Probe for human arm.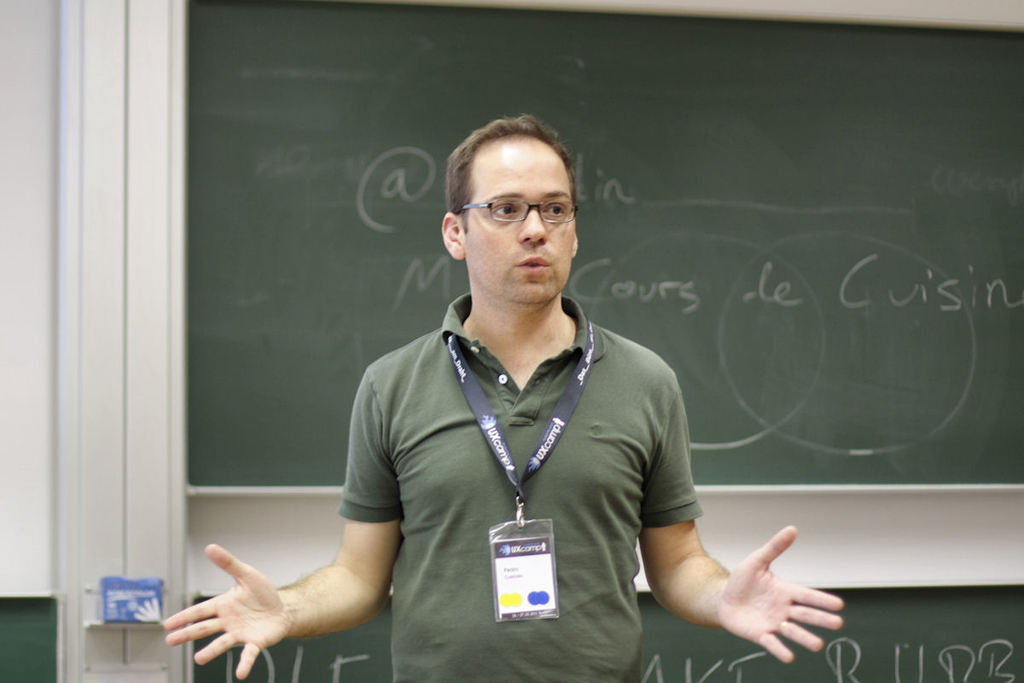
Probe result: crop(169, 471, 417, 680).
